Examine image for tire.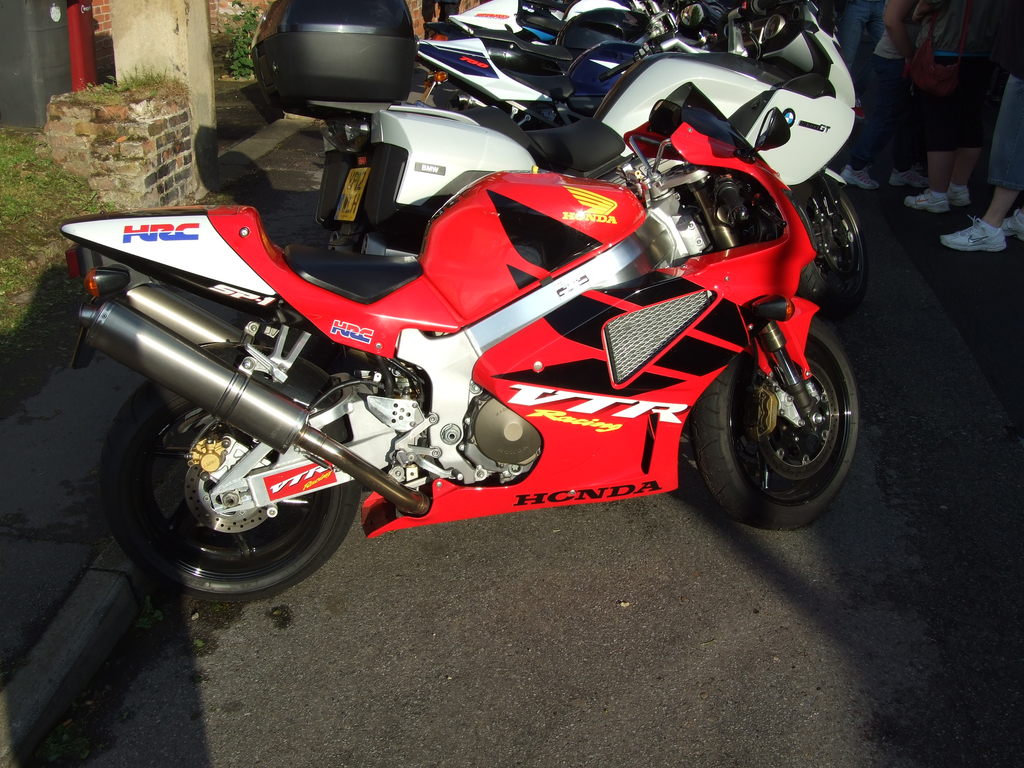
Examination result: l=683, t=316, r=847, b=532.
